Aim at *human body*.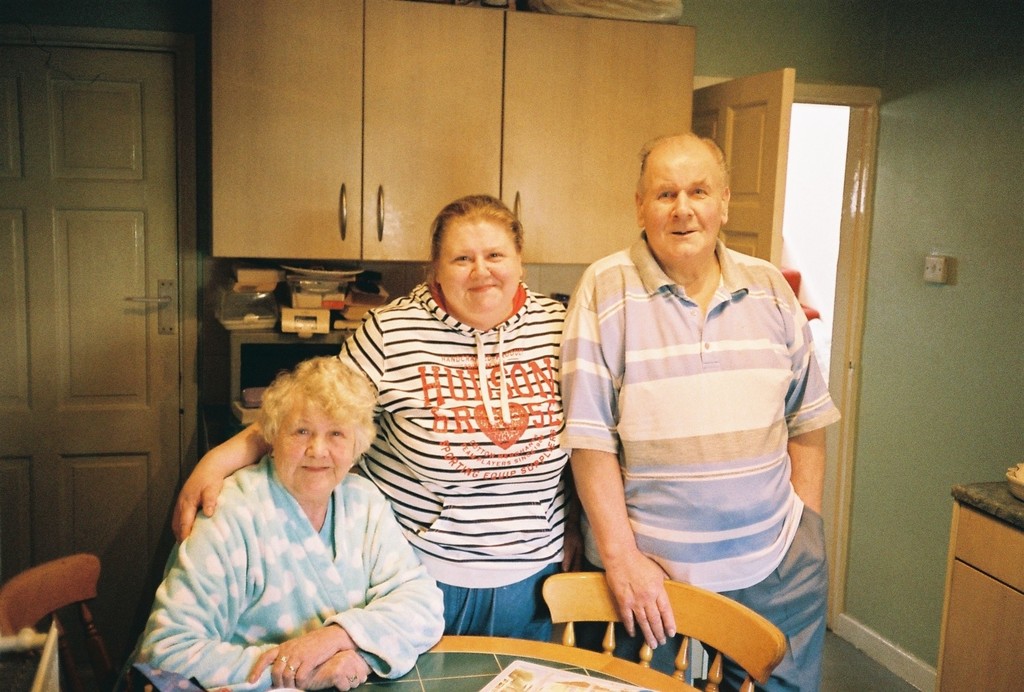
Aimed at 135:458:451:691.
